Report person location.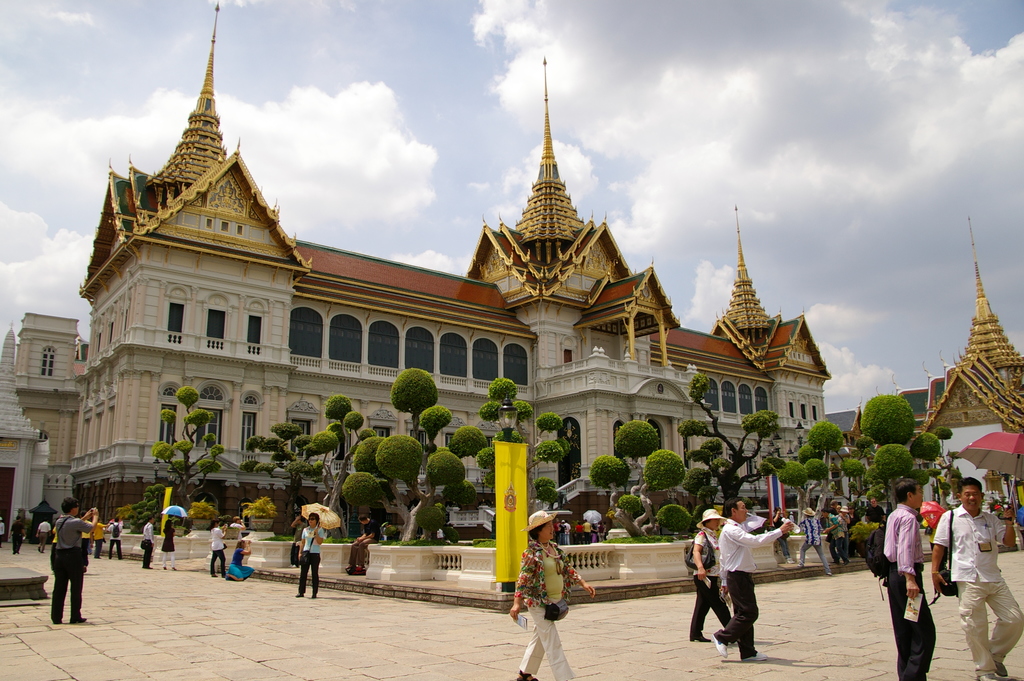
Report: box(709, 498, 790, 662).
